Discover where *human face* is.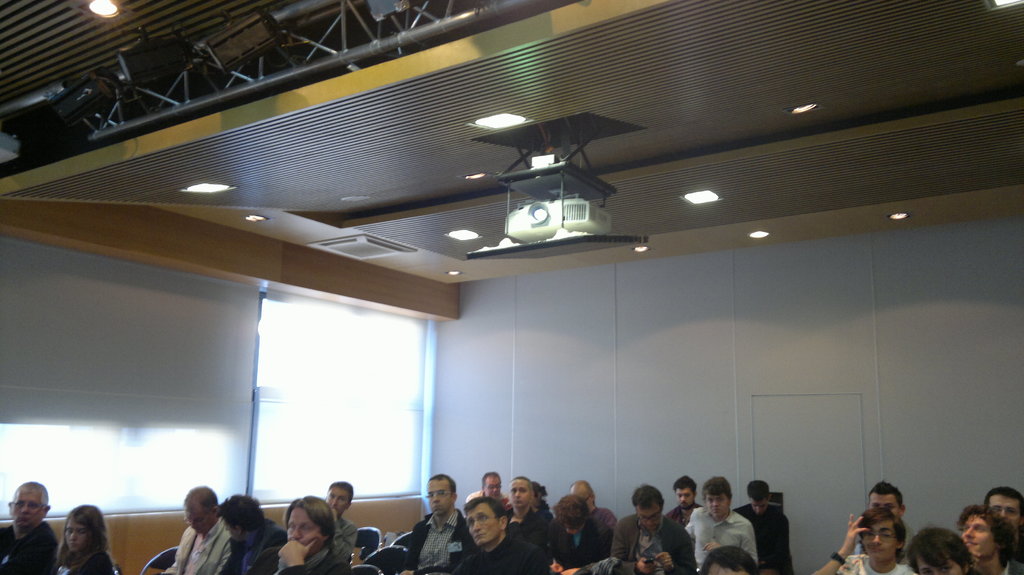
Discovered at bbox=(426, 477, 451, 516).
